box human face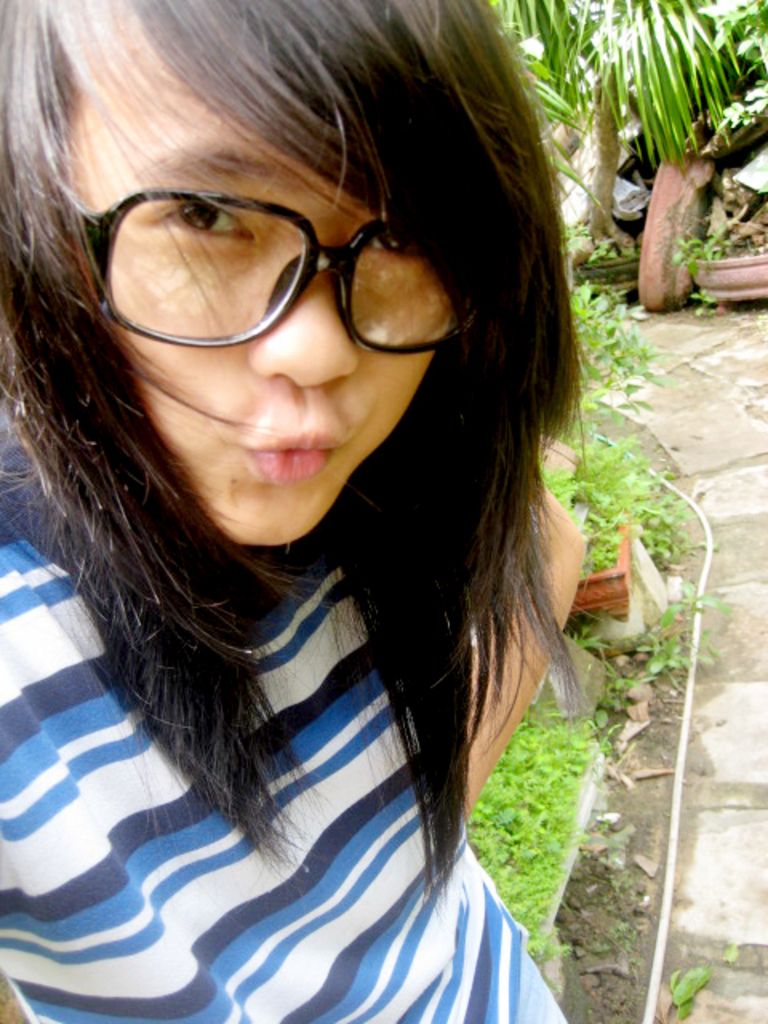
rect(54, 46, 451, 544)
